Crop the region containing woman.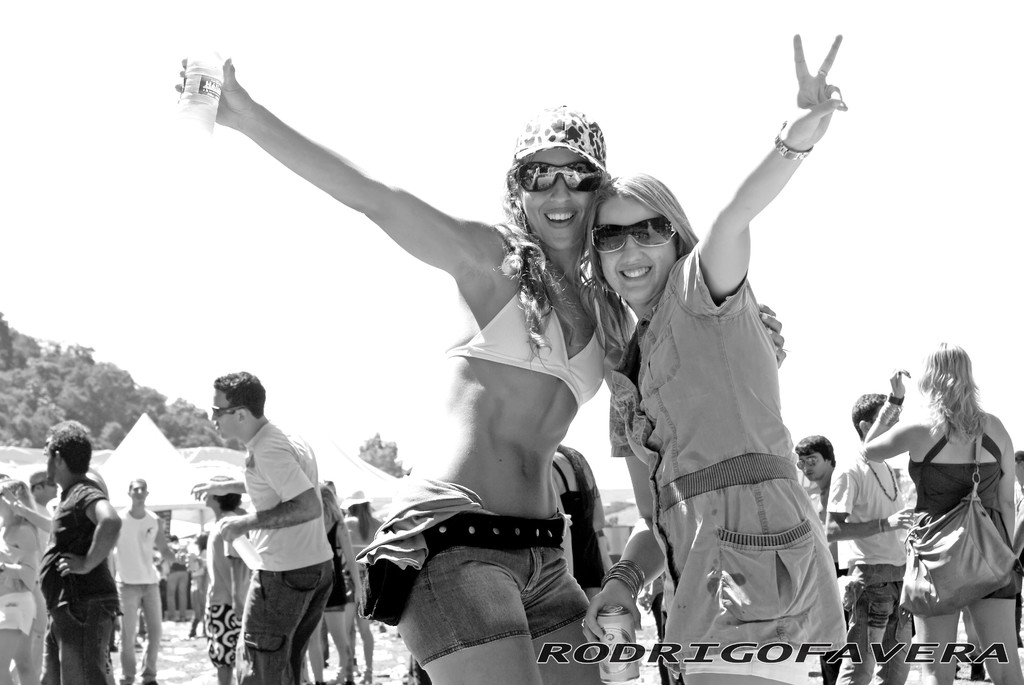
Crop region: {"left": 0, "top": 476, "right": 44, "bottom": 684}.
